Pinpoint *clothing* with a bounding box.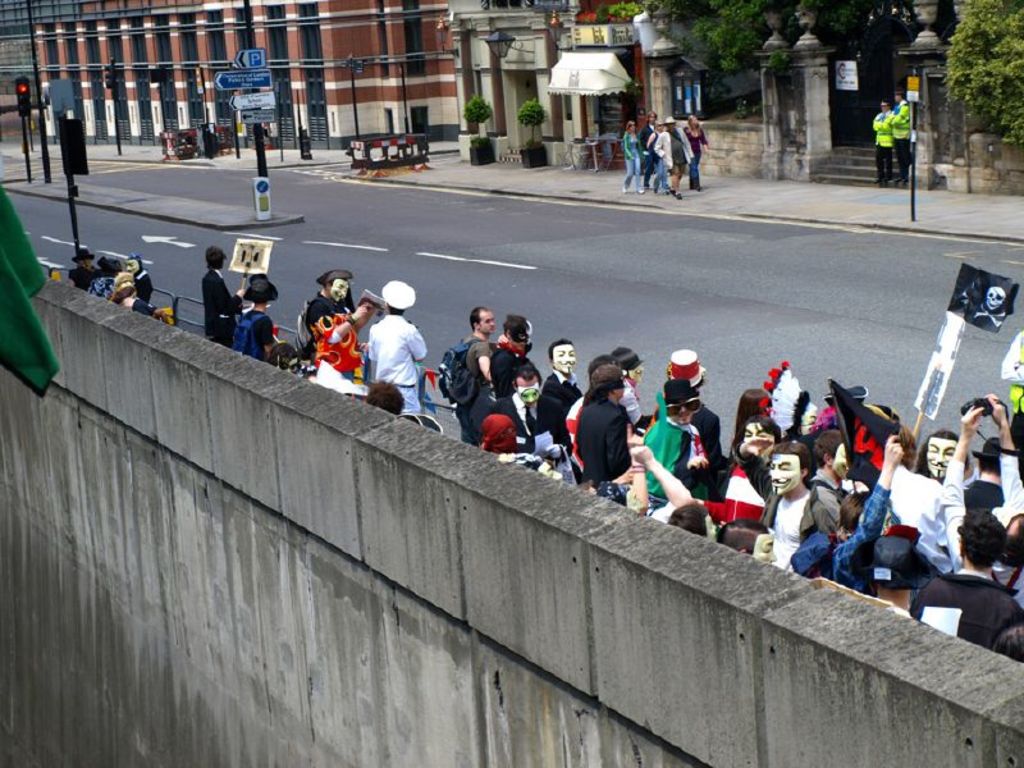
crop(888, 461, 948, 573).
